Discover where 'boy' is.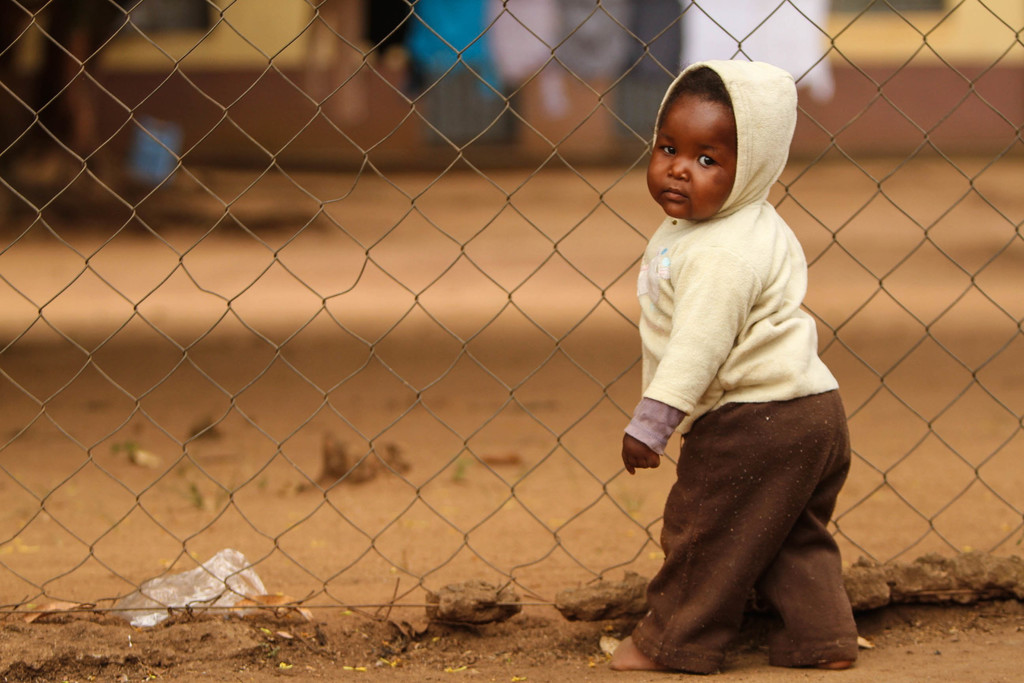
Discovered at (593,52,877,682).
